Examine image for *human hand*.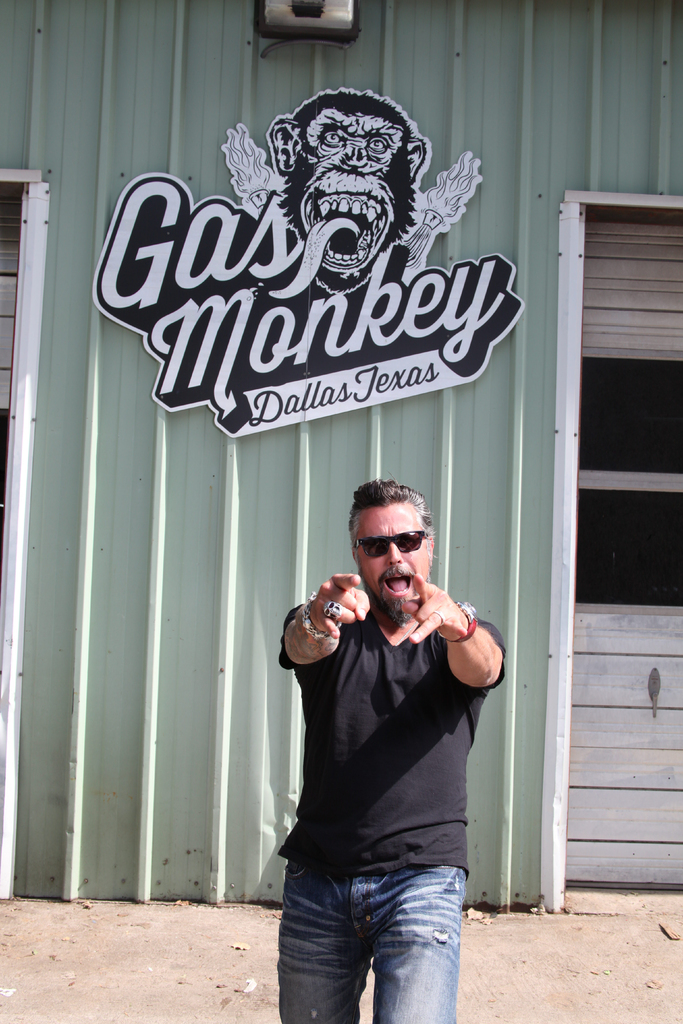
Examination result: select_region(310, 568, 375, 643).
